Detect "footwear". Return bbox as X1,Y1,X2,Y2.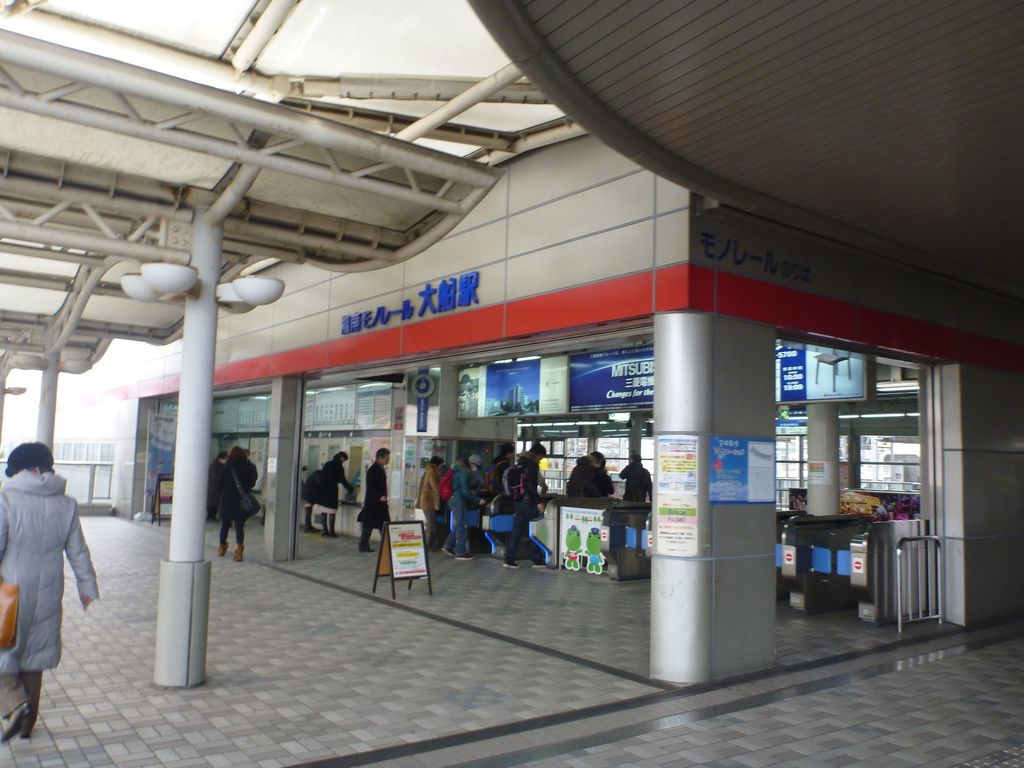
0,703,31,747.
